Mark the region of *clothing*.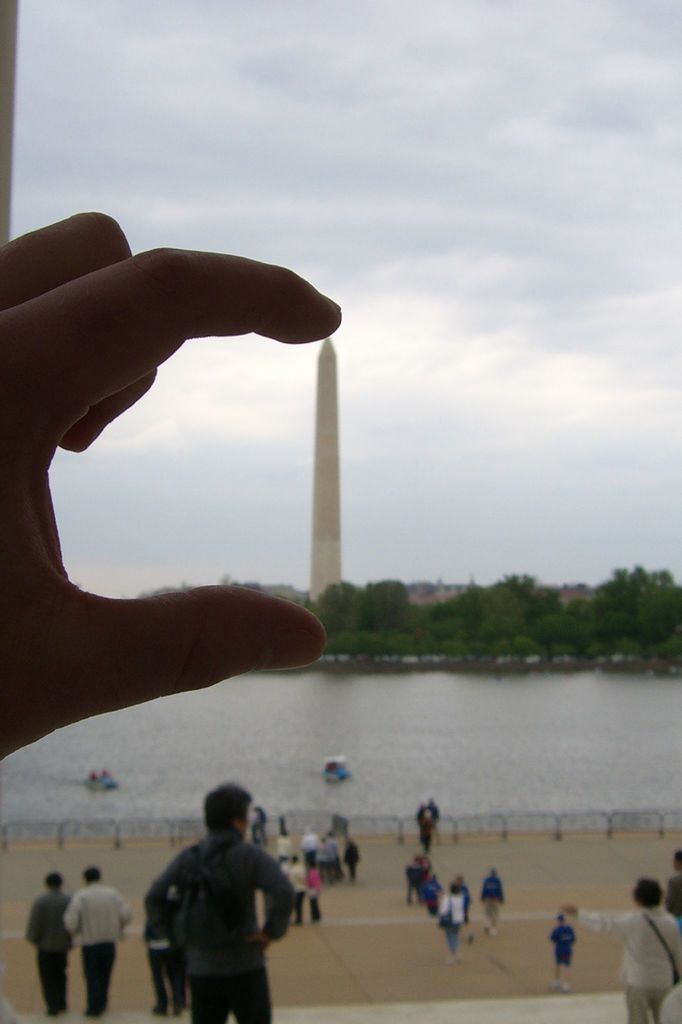
Region: (x1=663, y1=872, x2=681, y2=927).
